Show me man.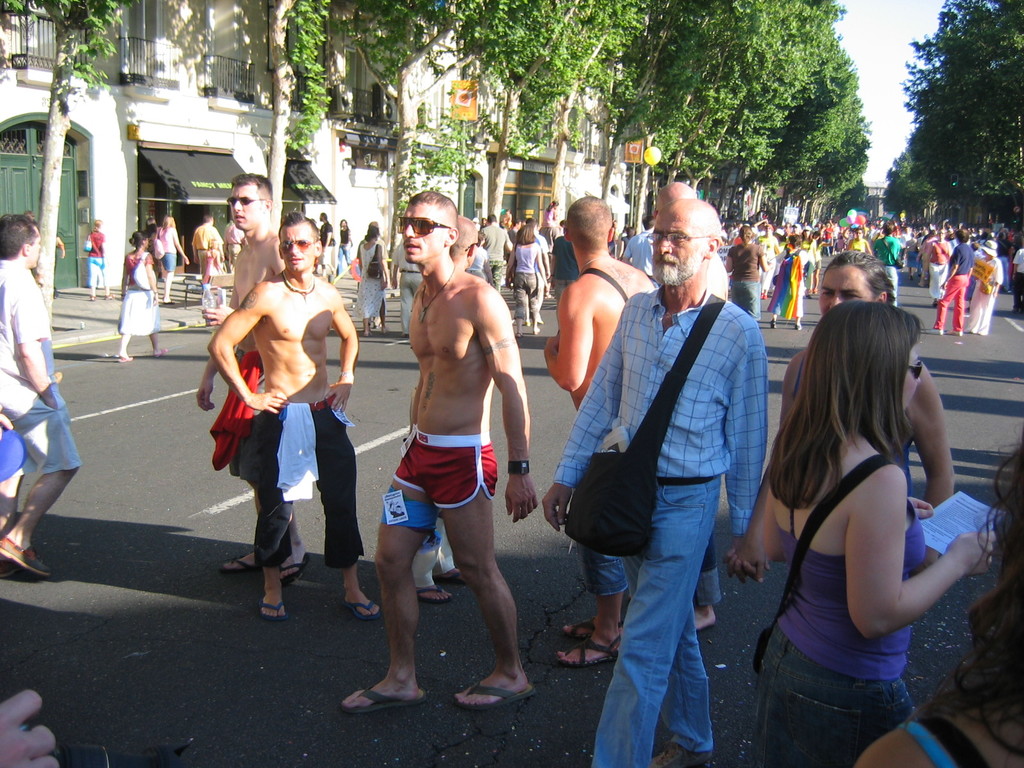
man is here: detection(192, 216, 223, 271).
